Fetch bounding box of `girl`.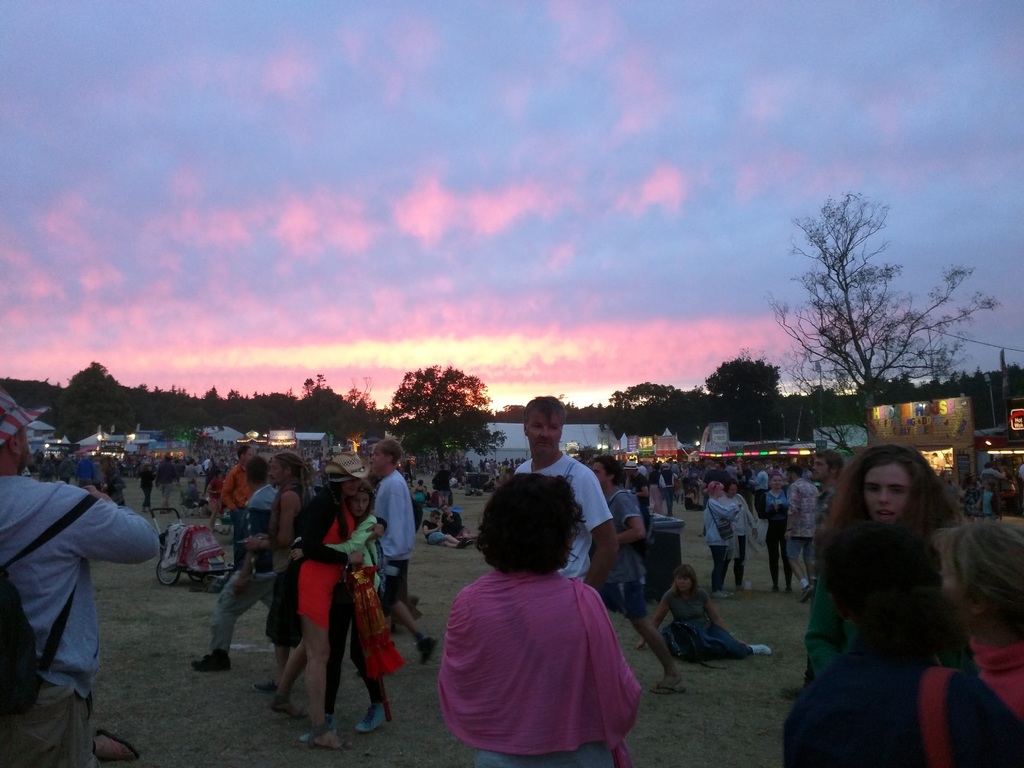
Bbox: (left=805, top=449, right=963, bottom=676).
